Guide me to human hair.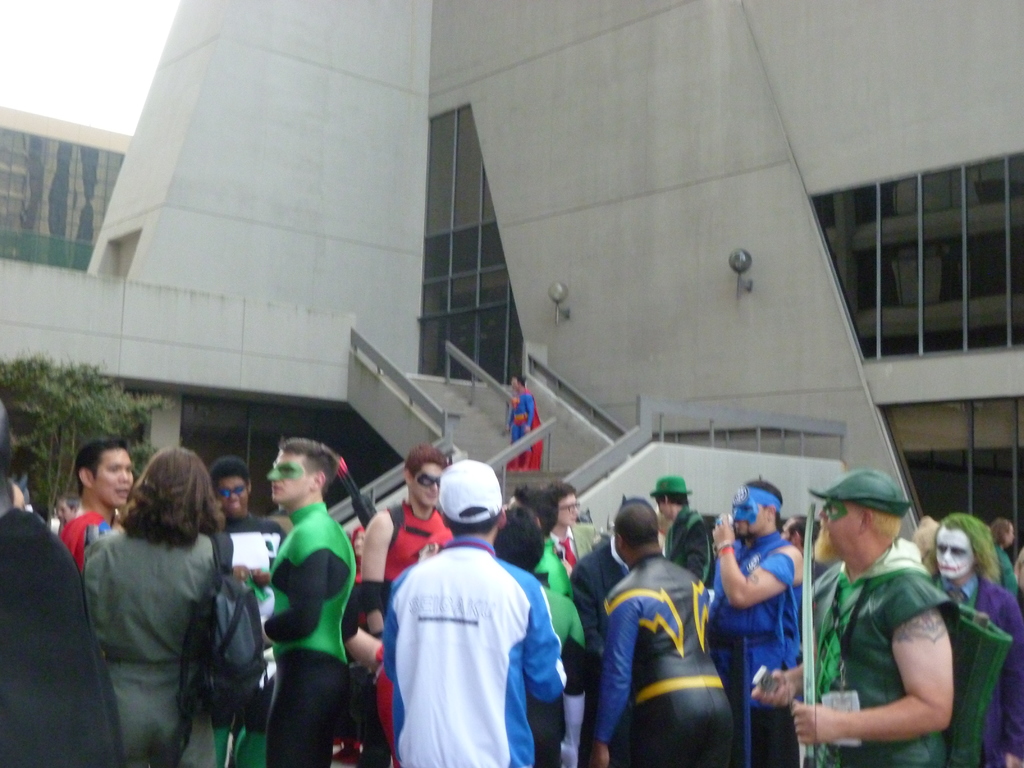
Guidance: (left=517, top=487, right=558, bottom=534).
